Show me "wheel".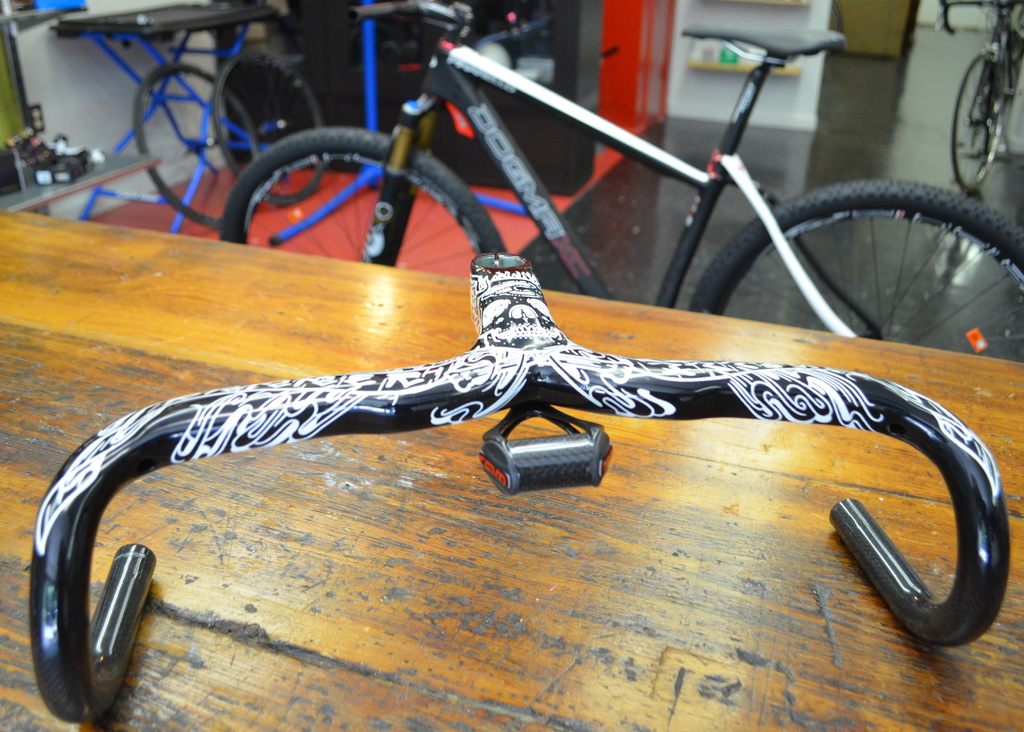
"wheel" is here: locate(221, 130, 507, 282).
